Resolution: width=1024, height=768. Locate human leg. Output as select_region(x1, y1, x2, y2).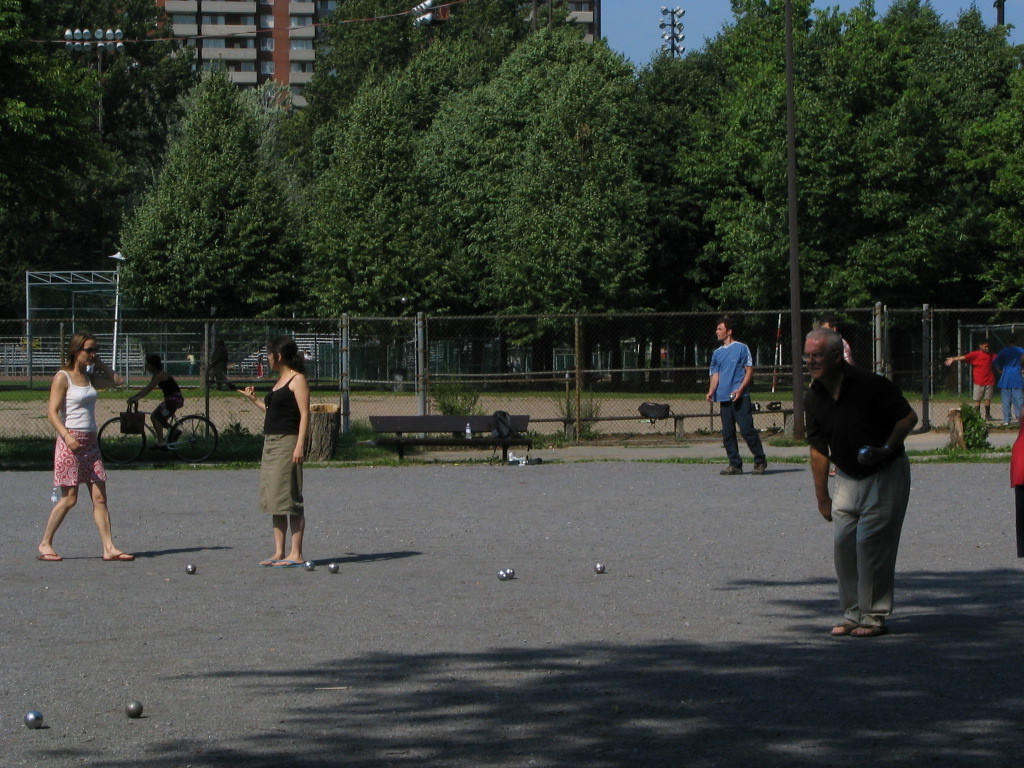
select_region(253, 516, 284, 560).
